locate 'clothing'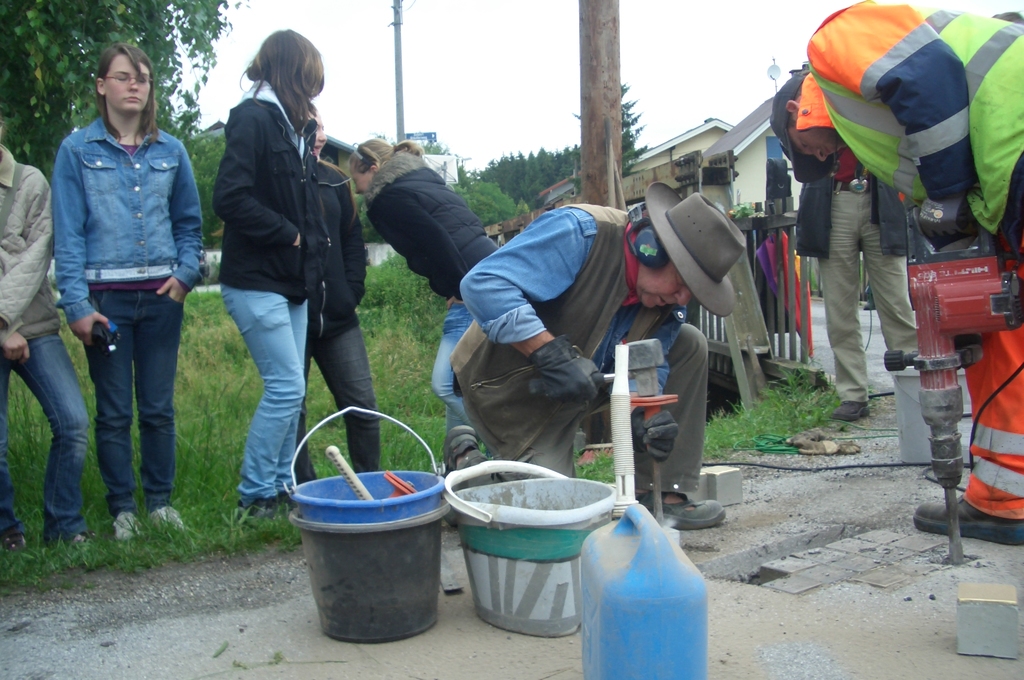
210:81:330:492
